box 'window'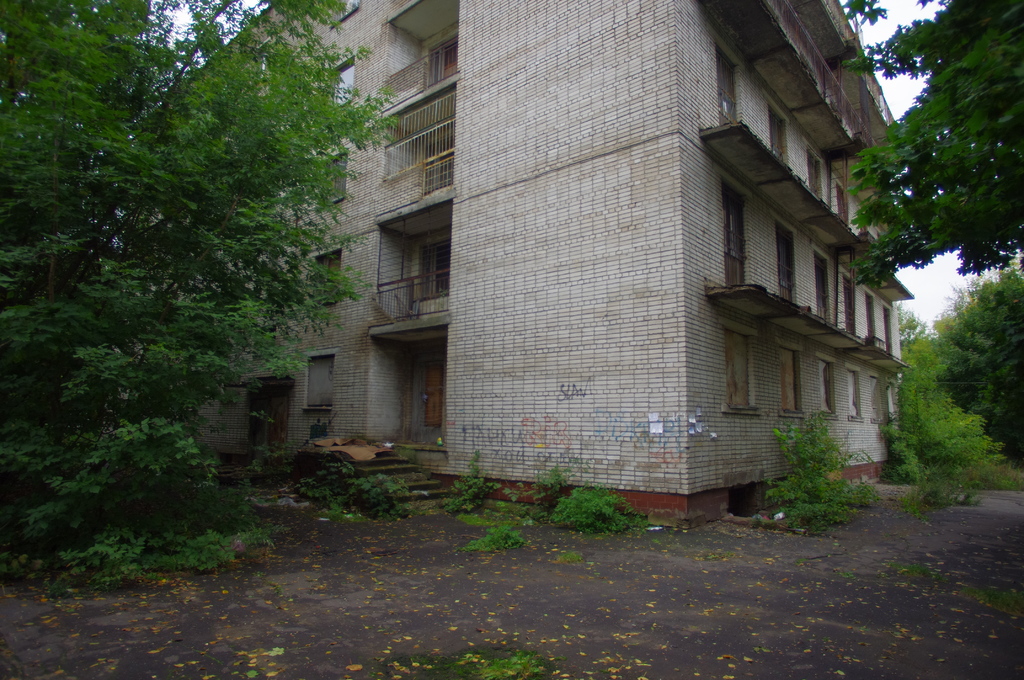
BBox(326, 152, 345, 202)
